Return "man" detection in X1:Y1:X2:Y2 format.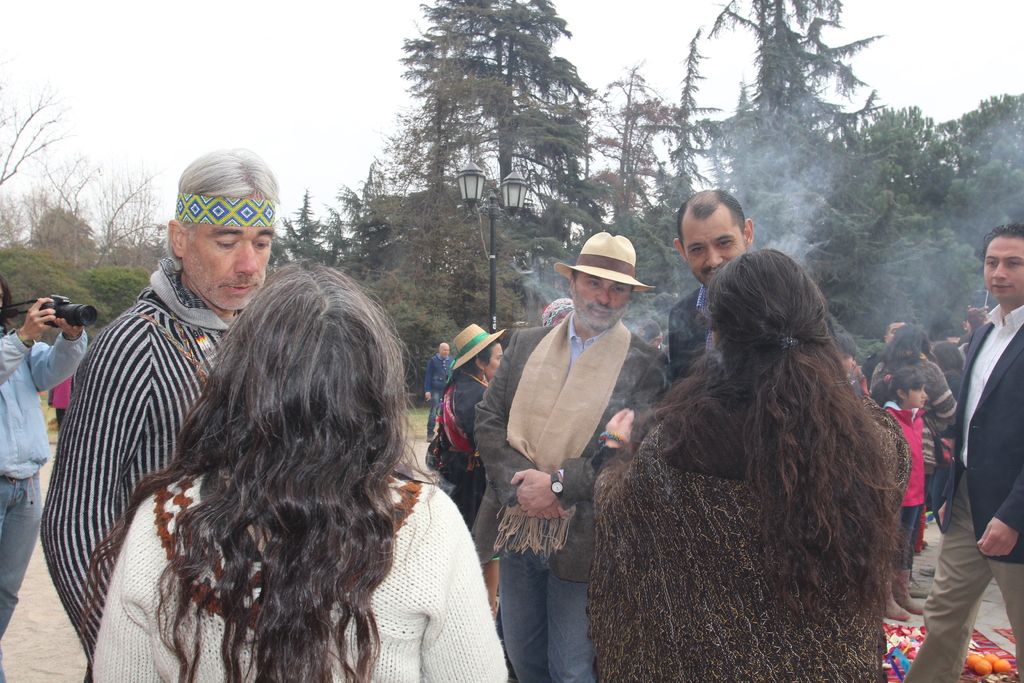
44:145:279:682.
